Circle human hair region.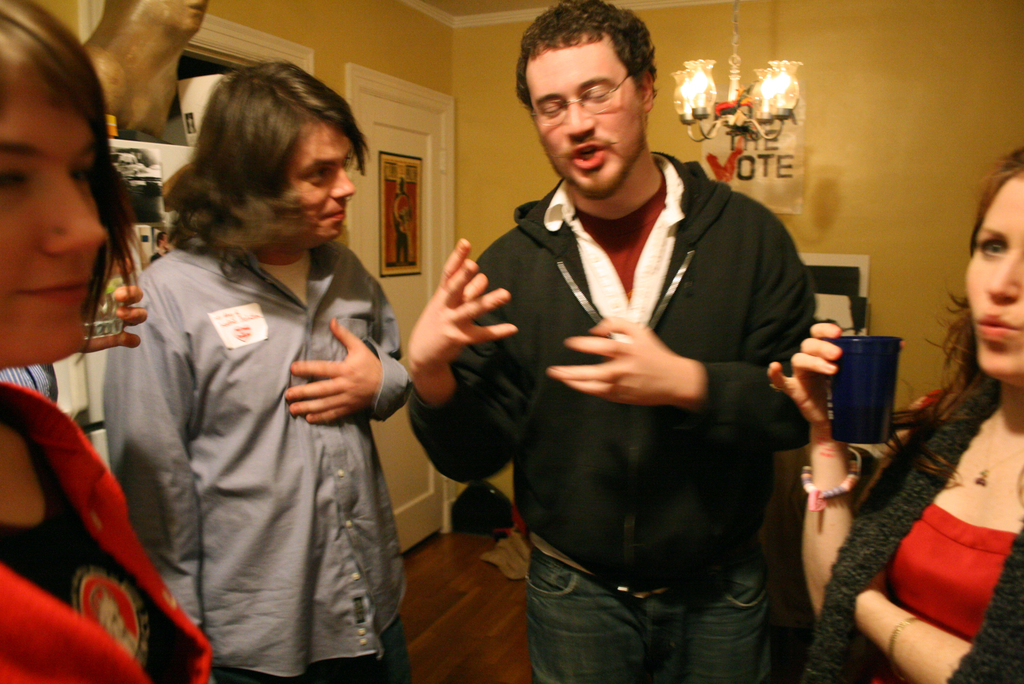
Region: detection(514, 0, 655, 108).
